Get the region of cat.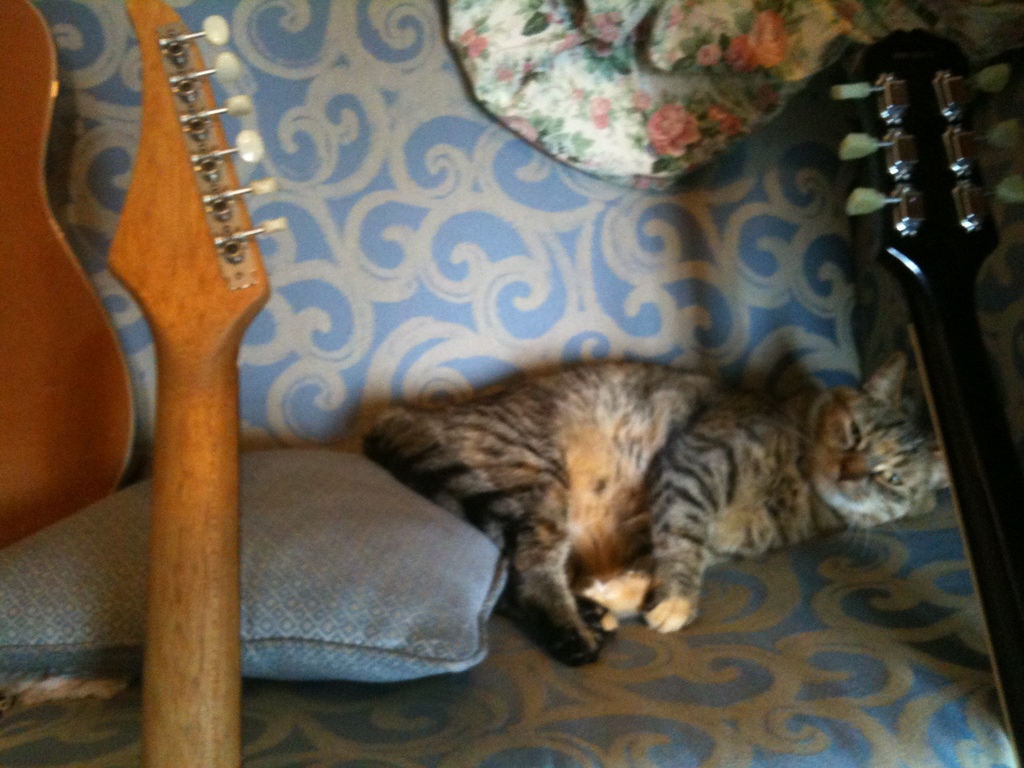
{"x1": 353, "y1": 349, "x2": 946, "y2": 669}.
